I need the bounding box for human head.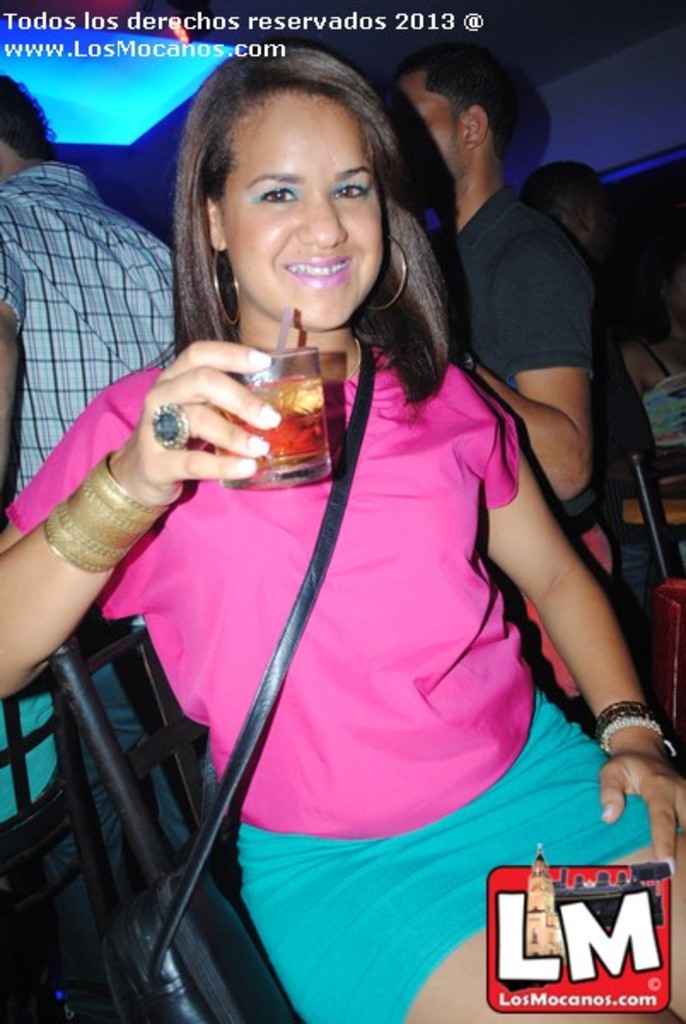
Here it is: box=[176, 53, 425, 317].
